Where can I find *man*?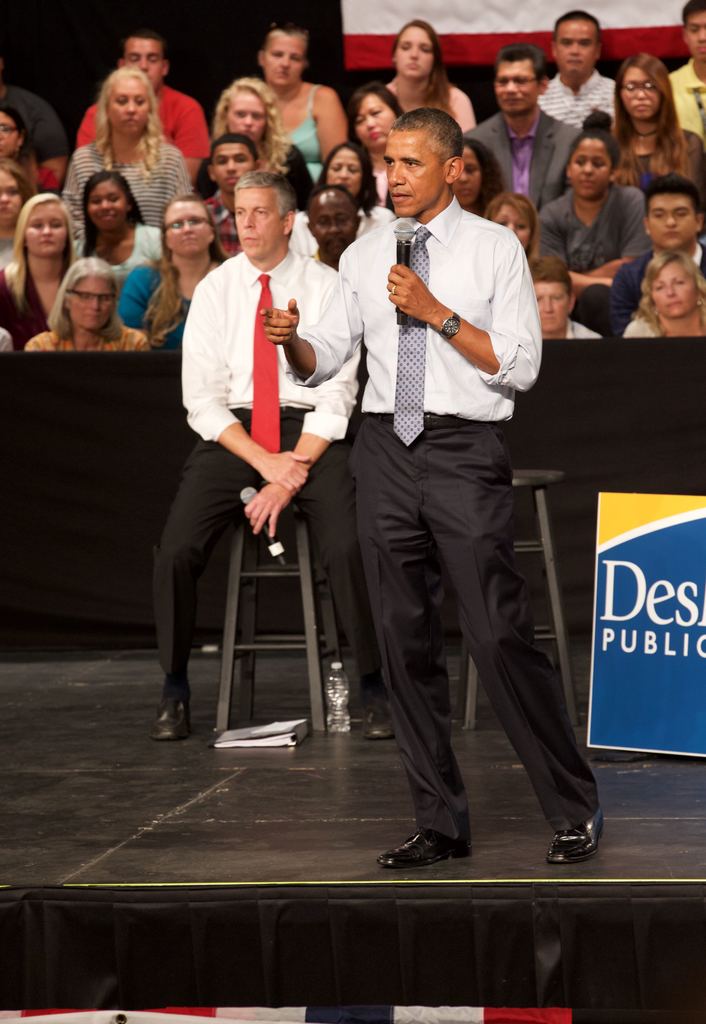
You can find it at [left=324, top=78, right=563, bottom=864].
